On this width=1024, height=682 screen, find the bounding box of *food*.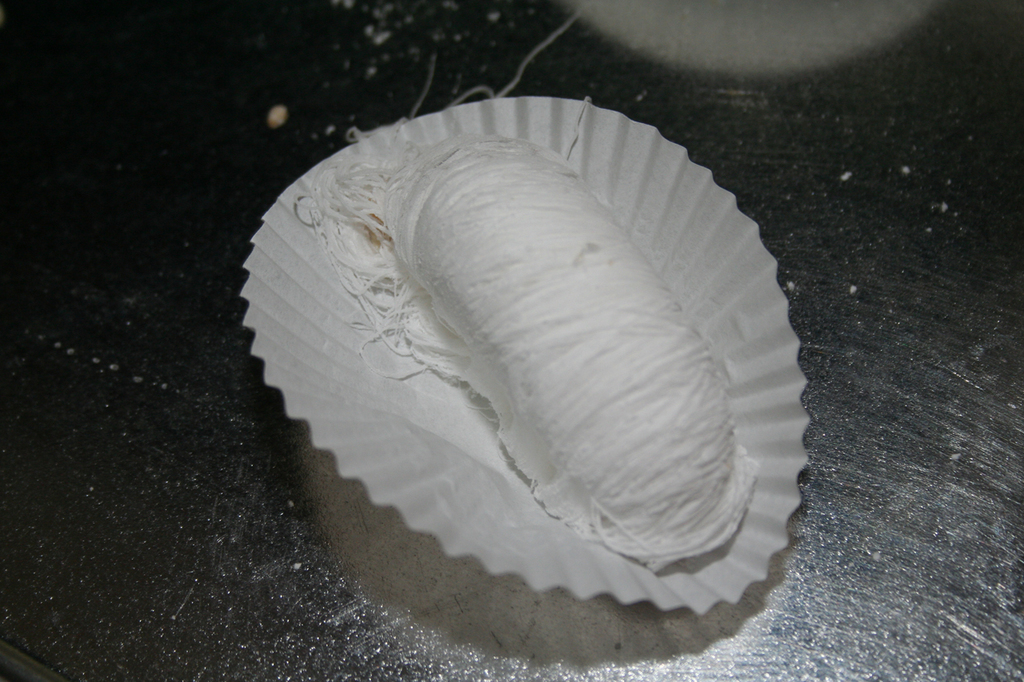
Bounding box: bbox=[298, 130, 753, 572].
